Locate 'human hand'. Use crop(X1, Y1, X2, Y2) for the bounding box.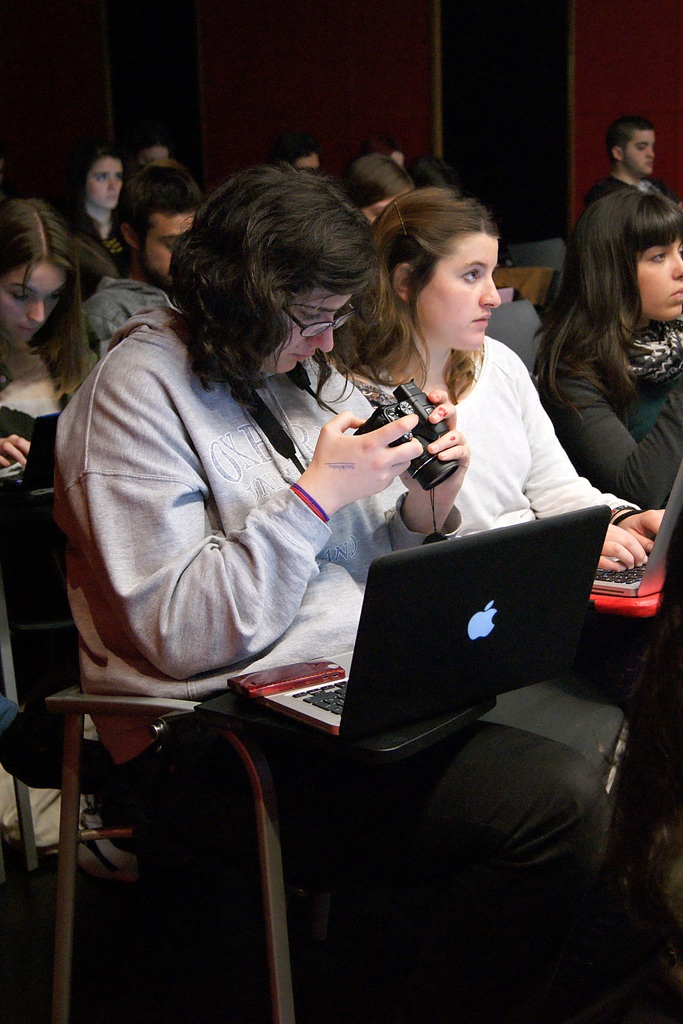
crop(0, 433, 32, 470).
